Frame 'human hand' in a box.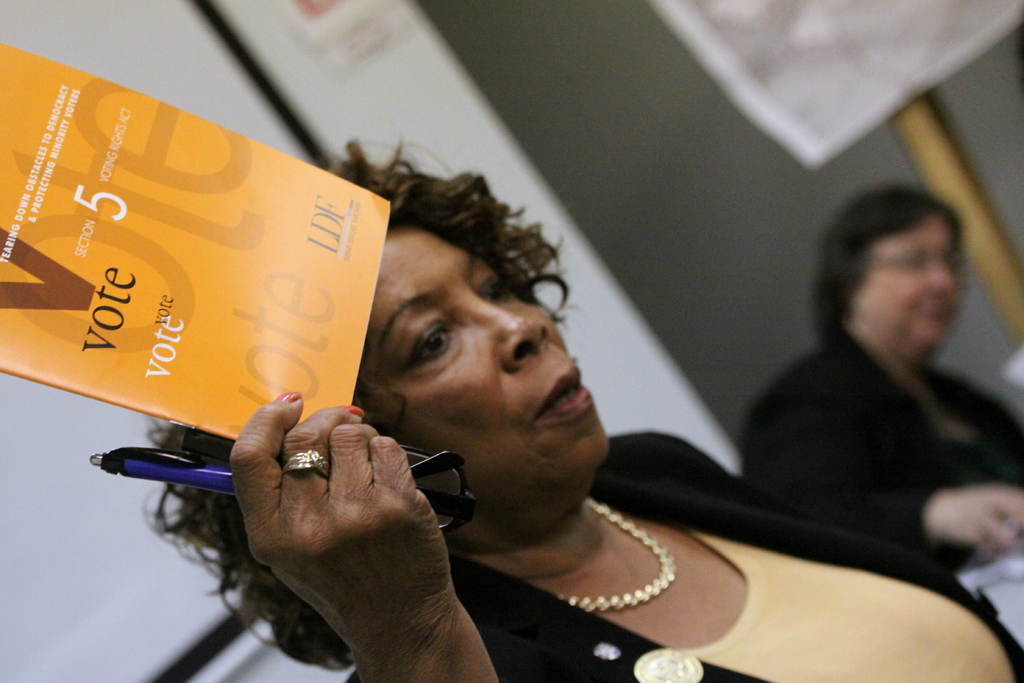
rect(931, 478, 1023, 552).
